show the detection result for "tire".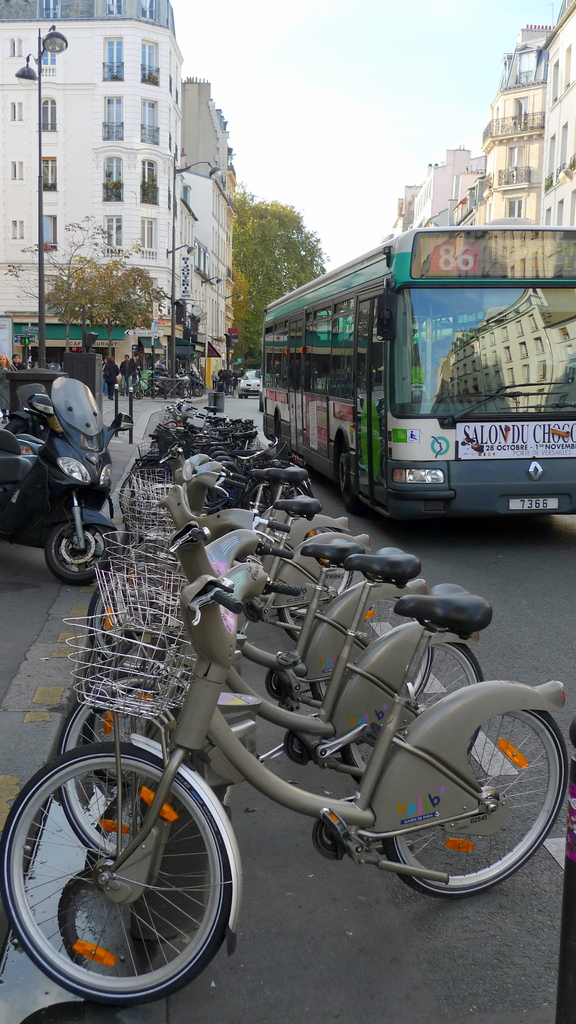
344/440/362/517.
